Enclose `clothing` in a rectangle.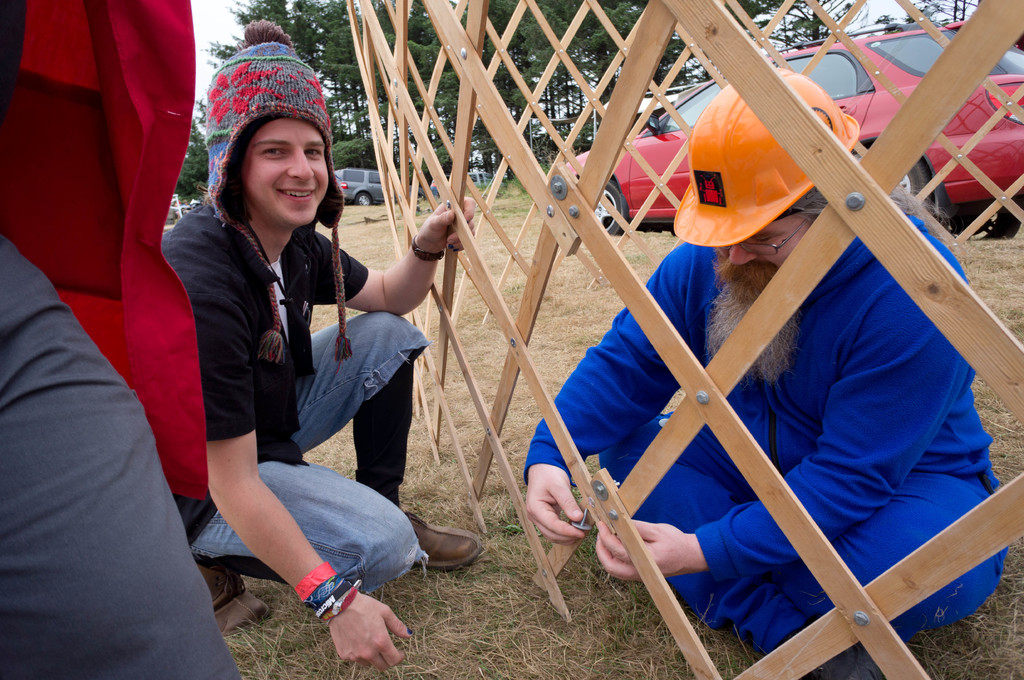
<bbox>192, 310, 432, 585</bbox>.
